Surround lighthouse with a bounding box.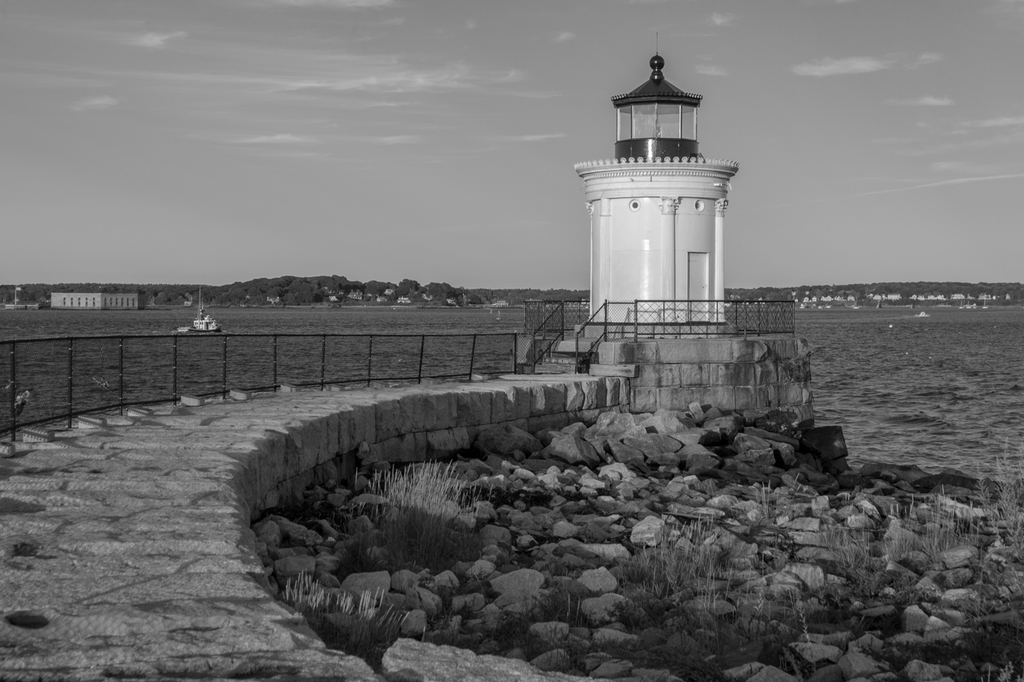
(x1=565, y1=29, x2=764, y2=380).
